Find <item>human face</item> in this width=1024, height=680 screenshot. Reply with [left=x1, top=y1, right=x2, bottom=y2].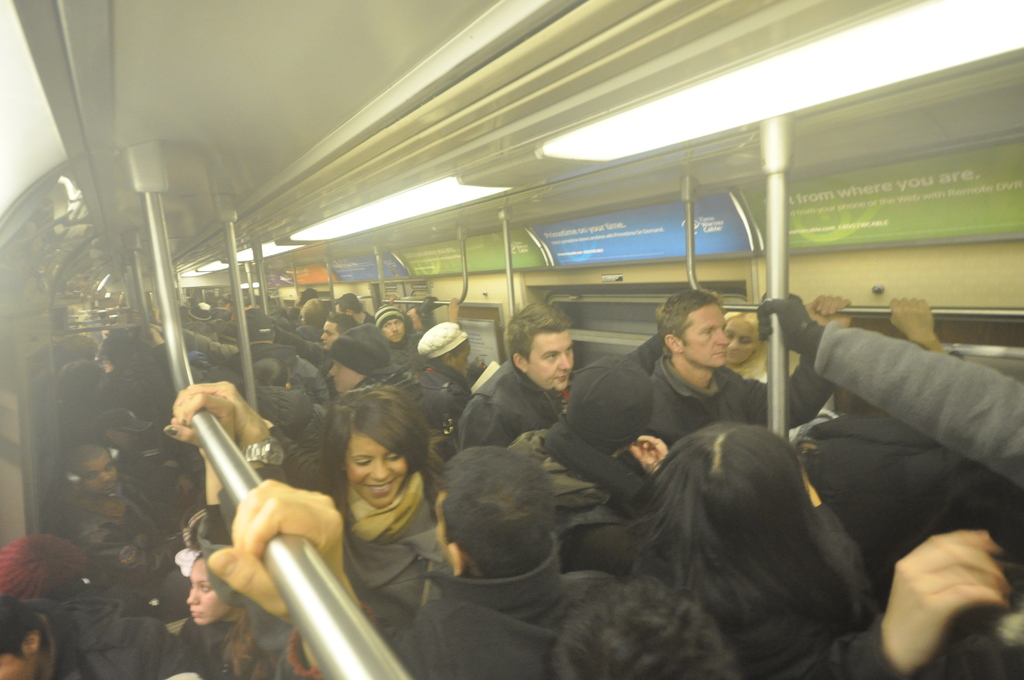
[left=0, top=644, right=34, bottom=679].
